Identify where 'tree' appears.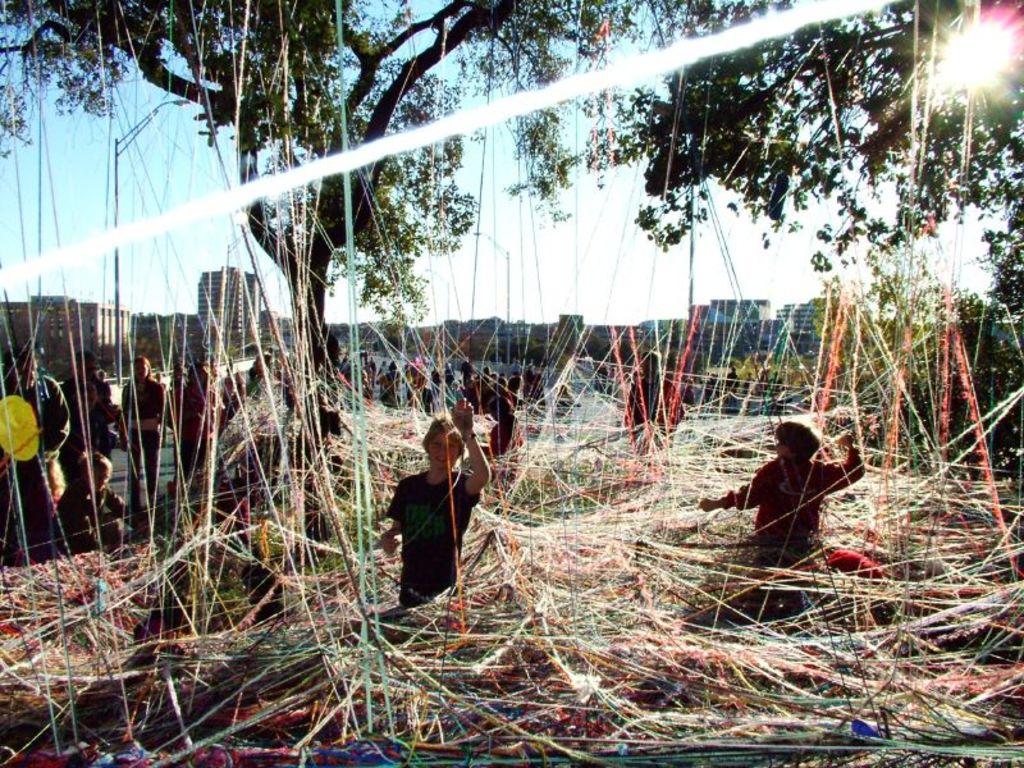
Appears at bbox=(0, 0, 1023, 476).
